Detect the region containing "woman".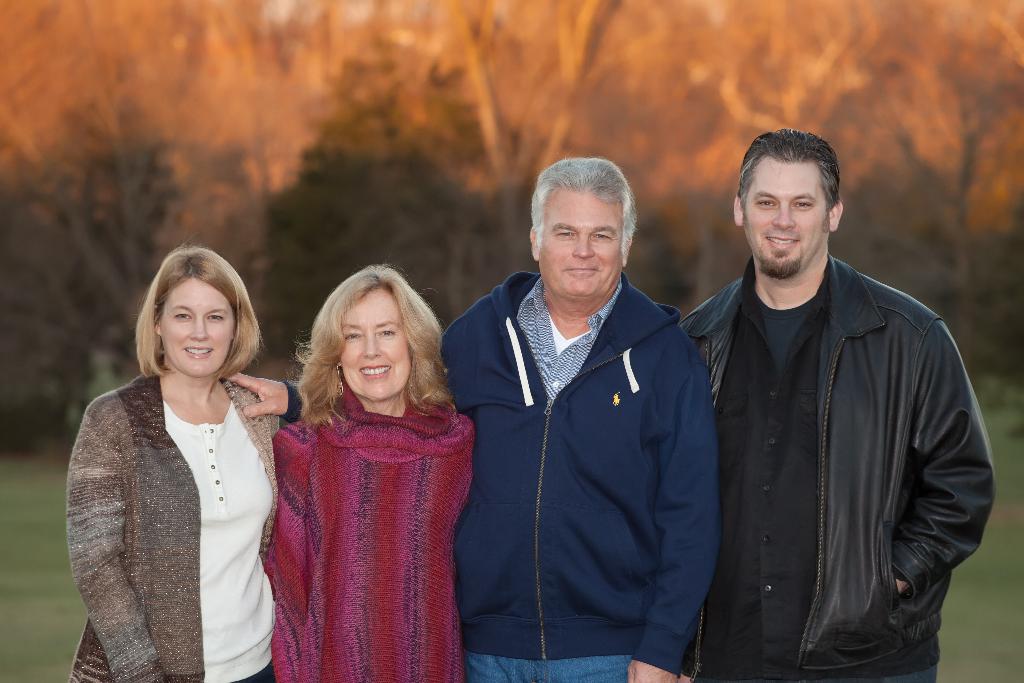
[263, 267, 484, 682].
